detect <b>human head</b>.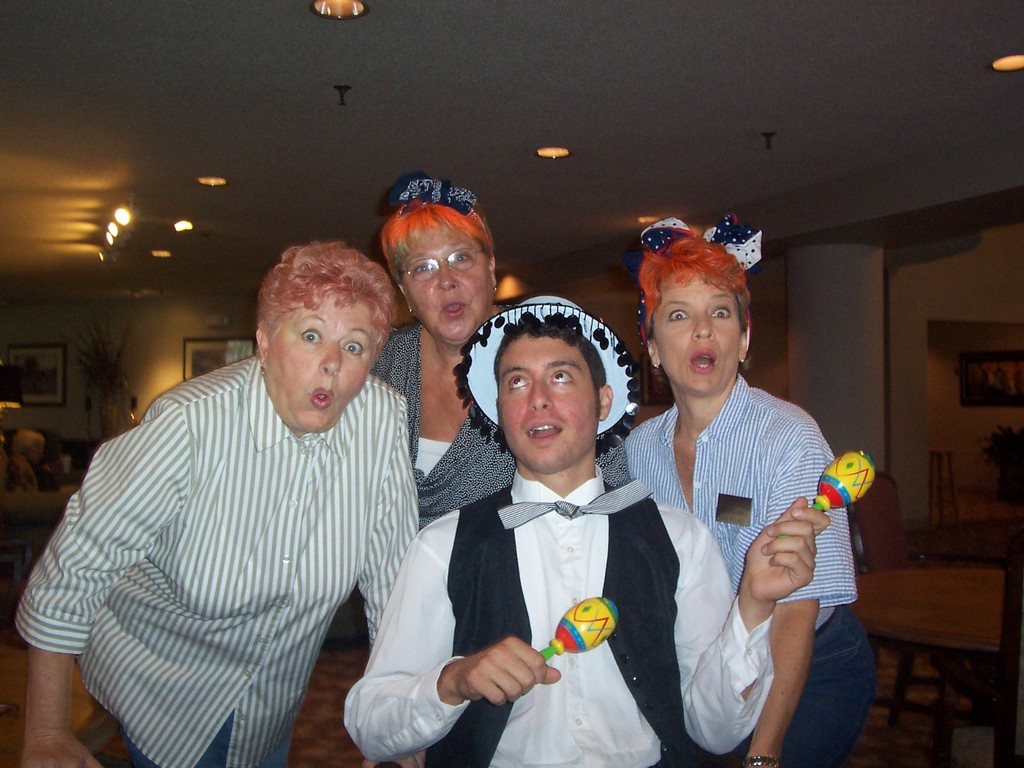
Detected at [left=469, top=299, right=629, bottom=476].
